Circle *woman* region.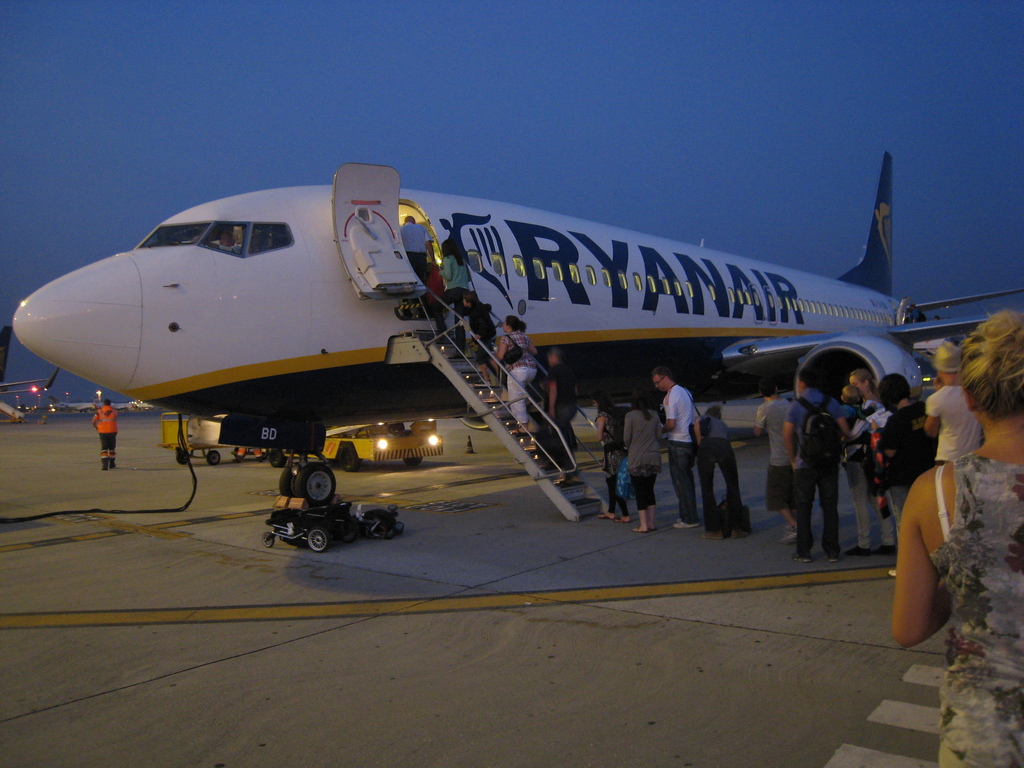
Region: box=[490, 315, 536, 431].
